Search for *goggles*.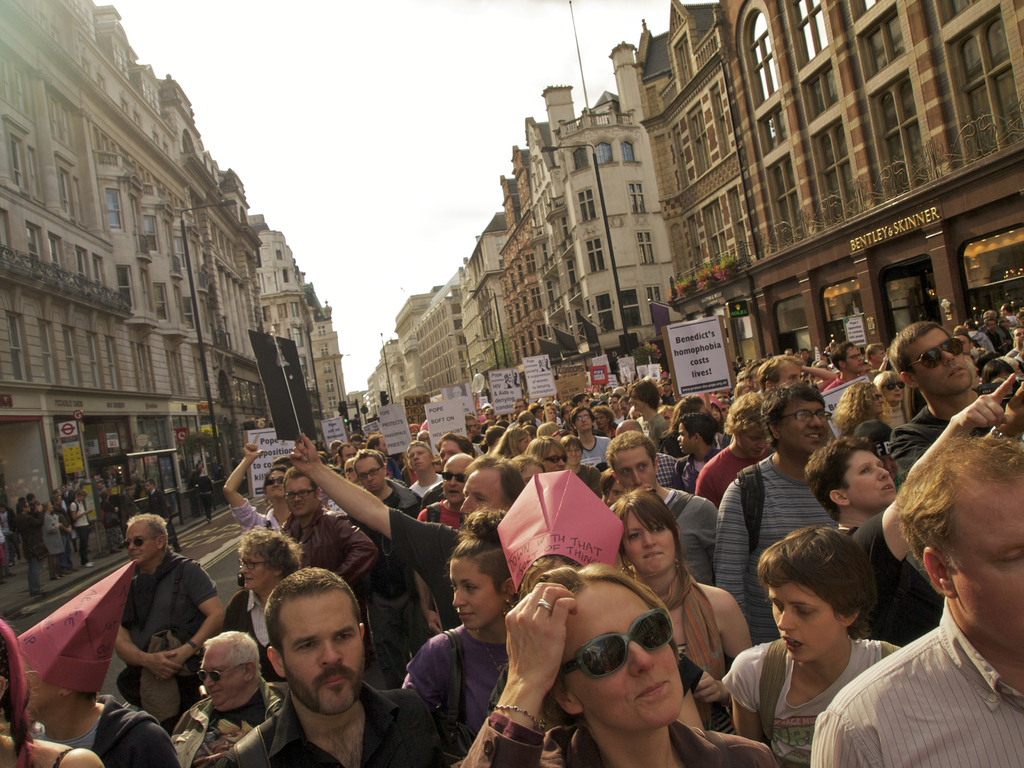
Found at {"x1": 883, "y1": 379, "x2": 904, "y2": 389}.
